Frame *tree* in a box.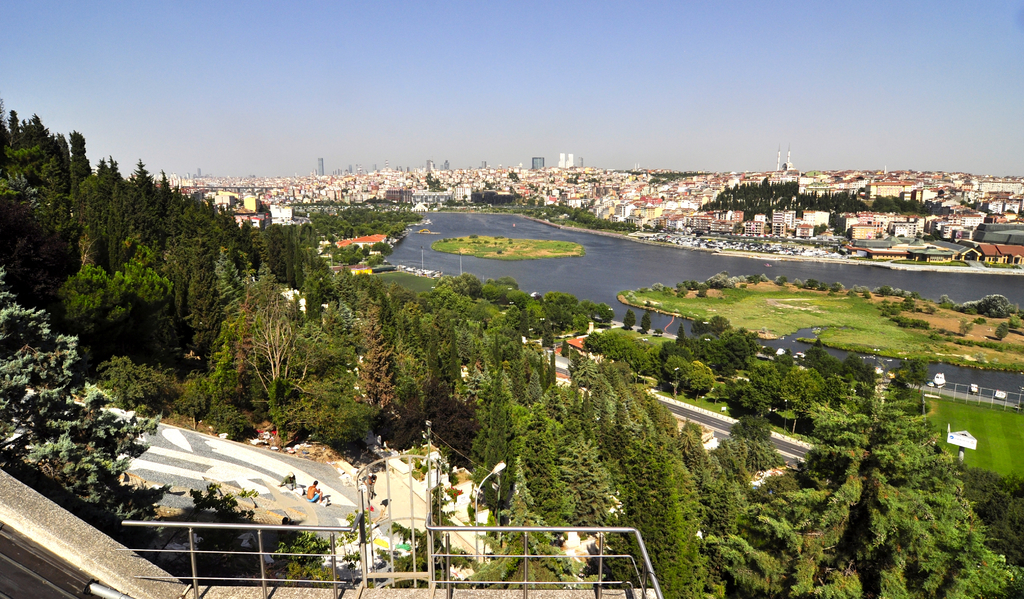
bbox(620, 306, 636, 331).
